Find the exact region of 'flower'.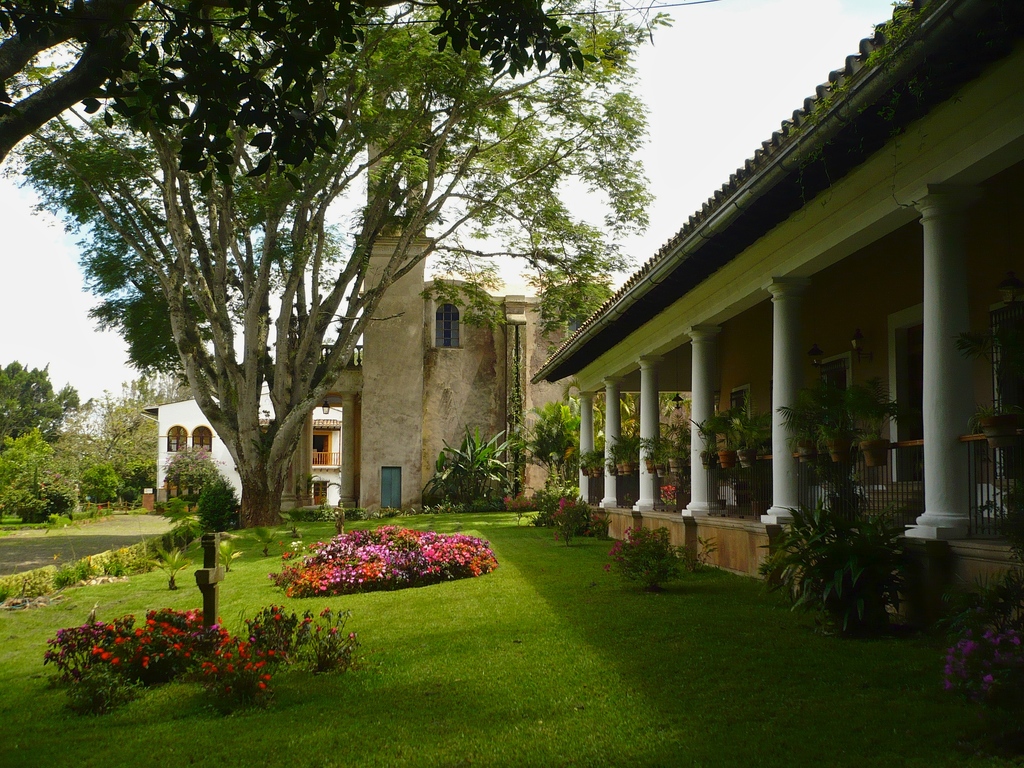
Exact region: rect(163, 630, 168, 635).
